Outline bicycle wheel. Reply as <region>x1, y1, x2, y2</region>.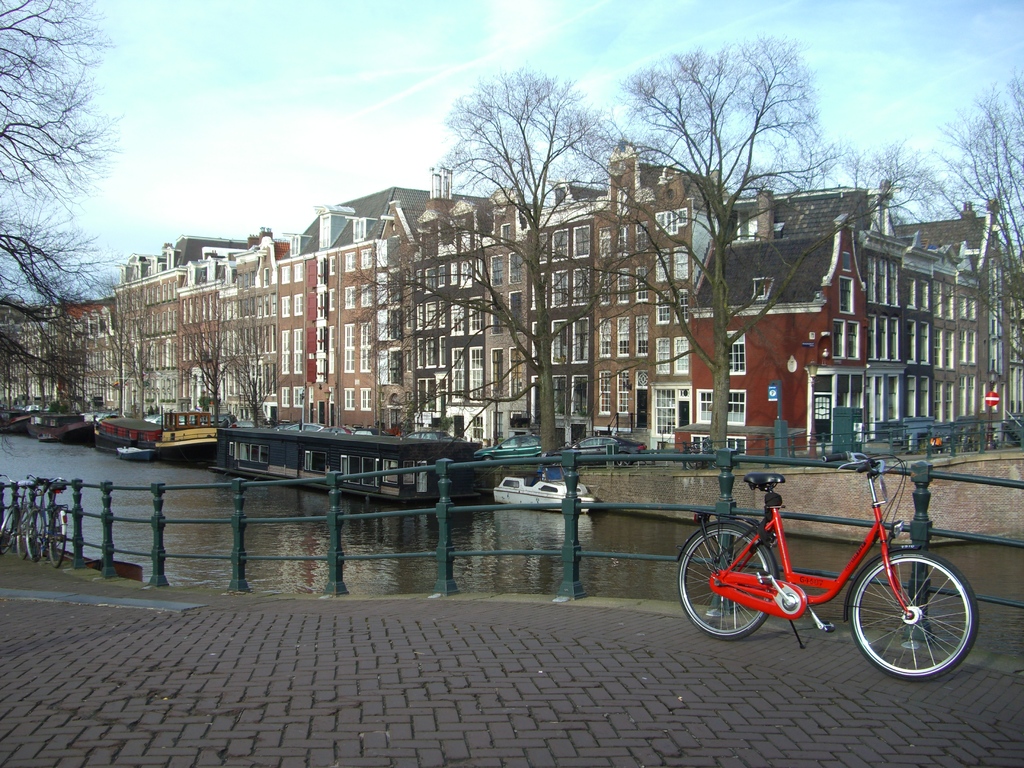
<region>845, 545, 979, 680</region>.
